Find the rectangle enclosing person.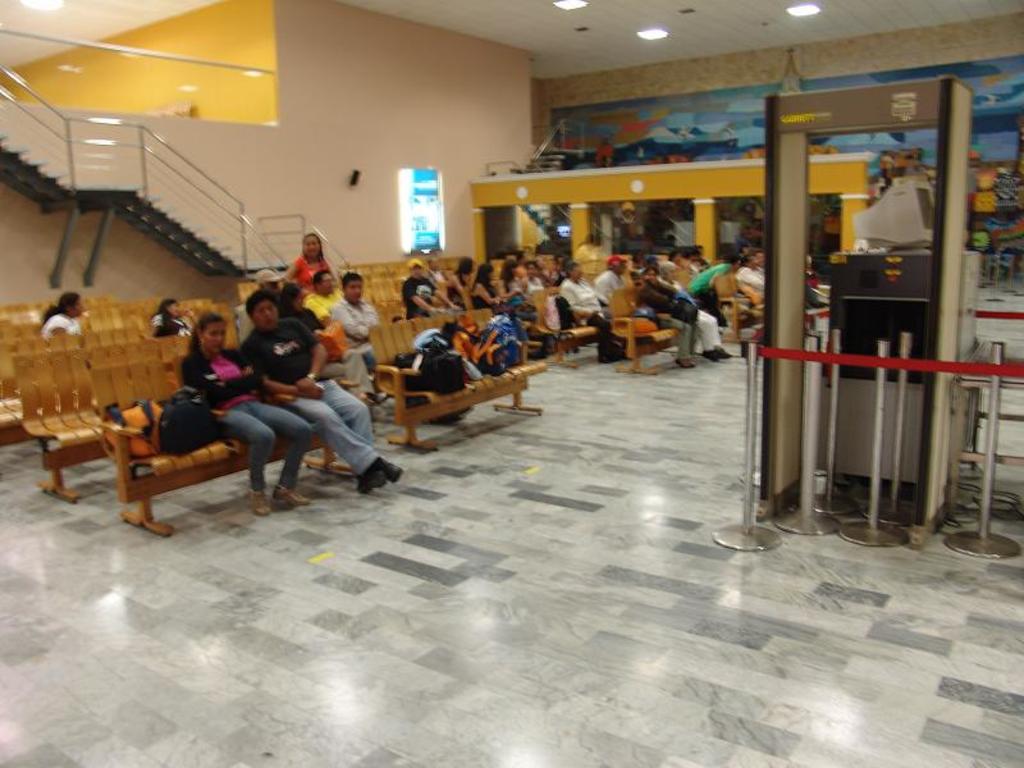
rect(264, 239, 330, 297).
